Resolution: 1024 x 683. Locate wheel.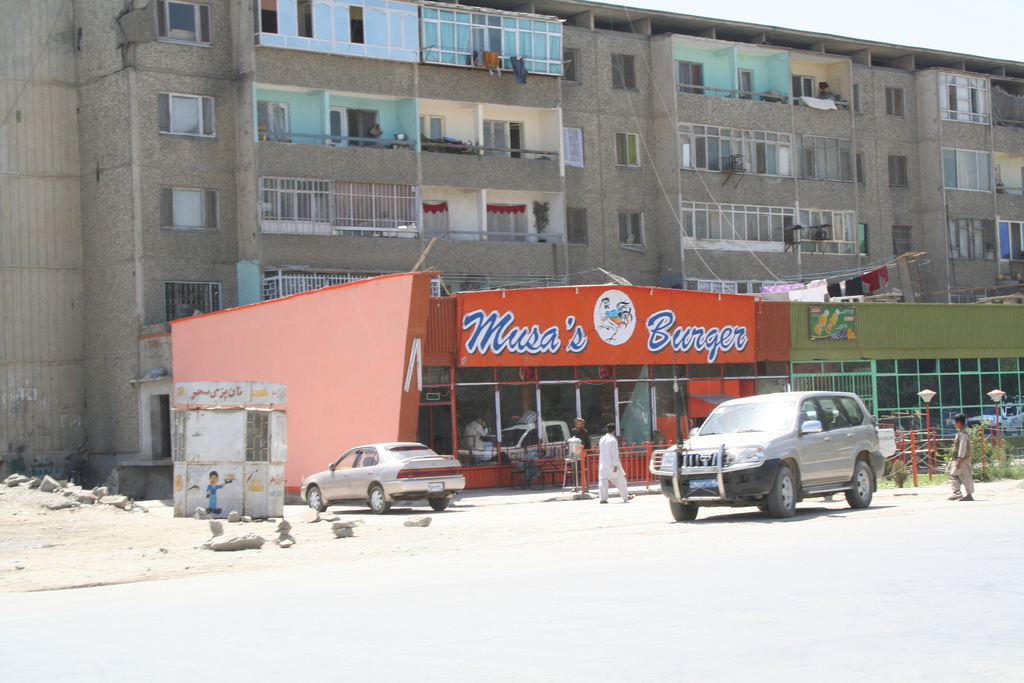
<box>307,487,325,512</box>.
